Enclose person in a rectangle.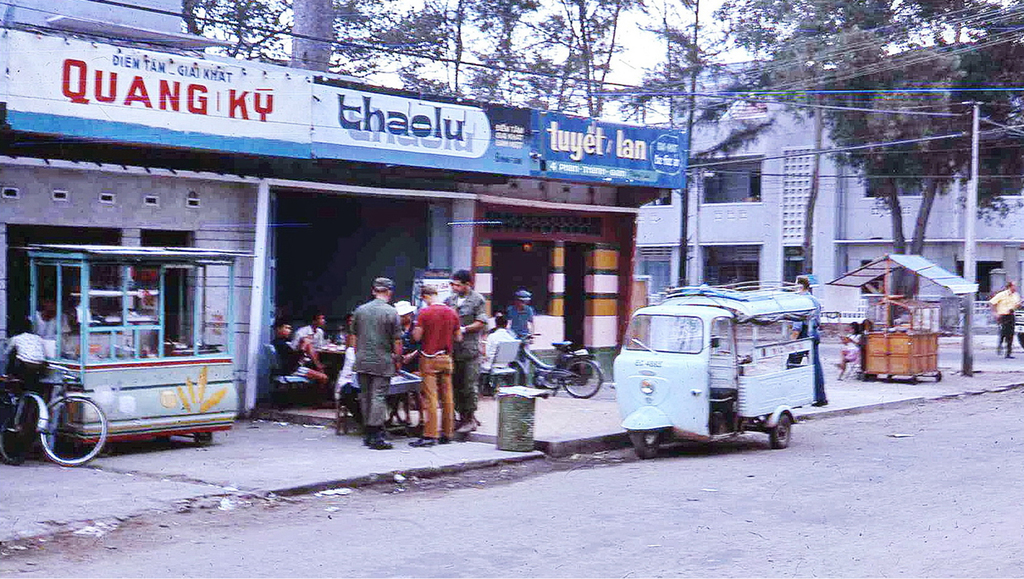
x1=413 y1=270 x2=456 y2=451.
